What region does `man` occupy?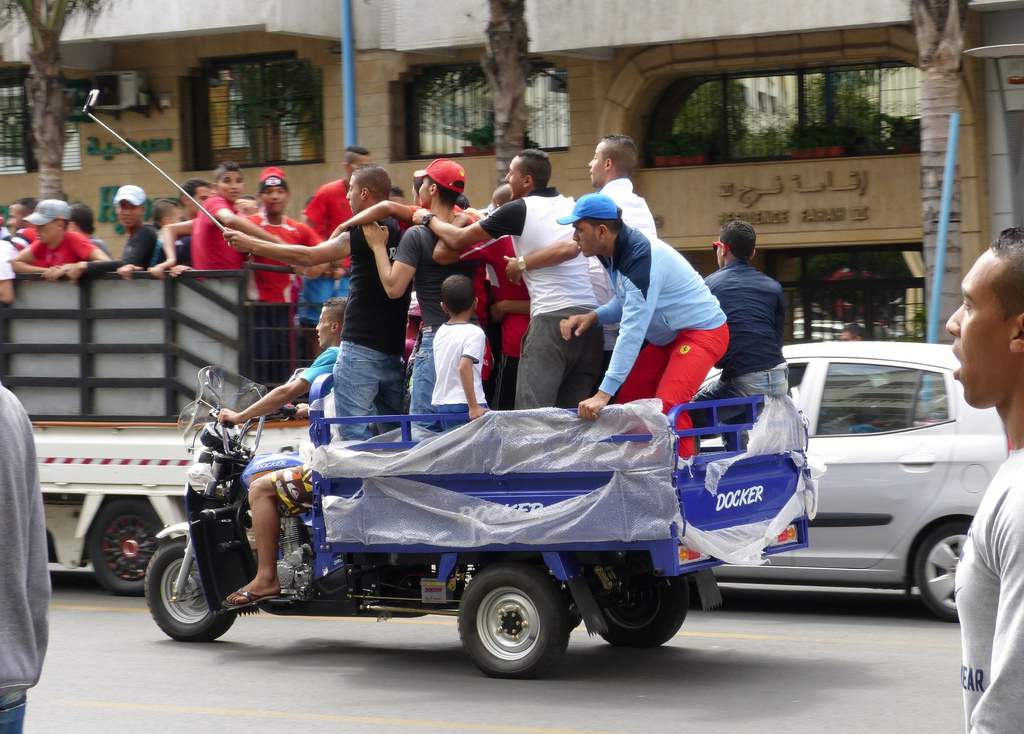
rect(943, 225, 1023, 733).
